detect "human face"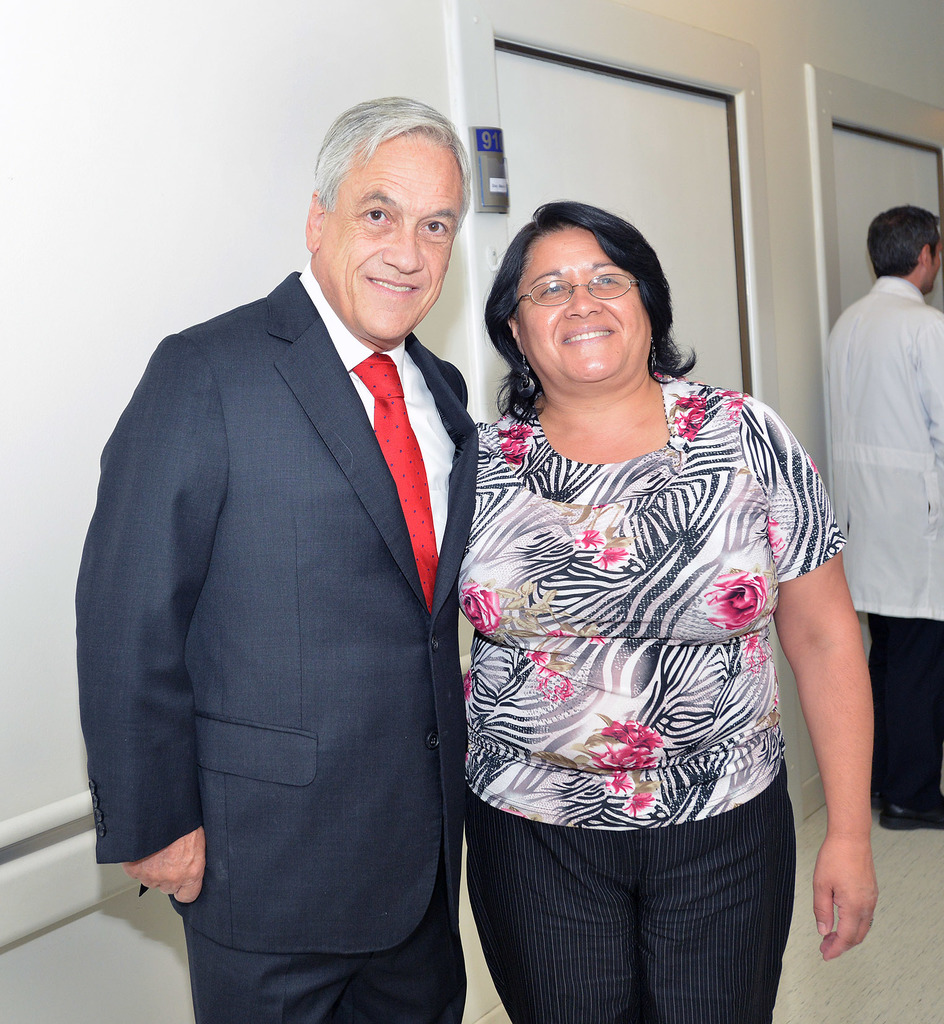
{"left": 319, "top": 134, "right": 463, "bottom": 344}
